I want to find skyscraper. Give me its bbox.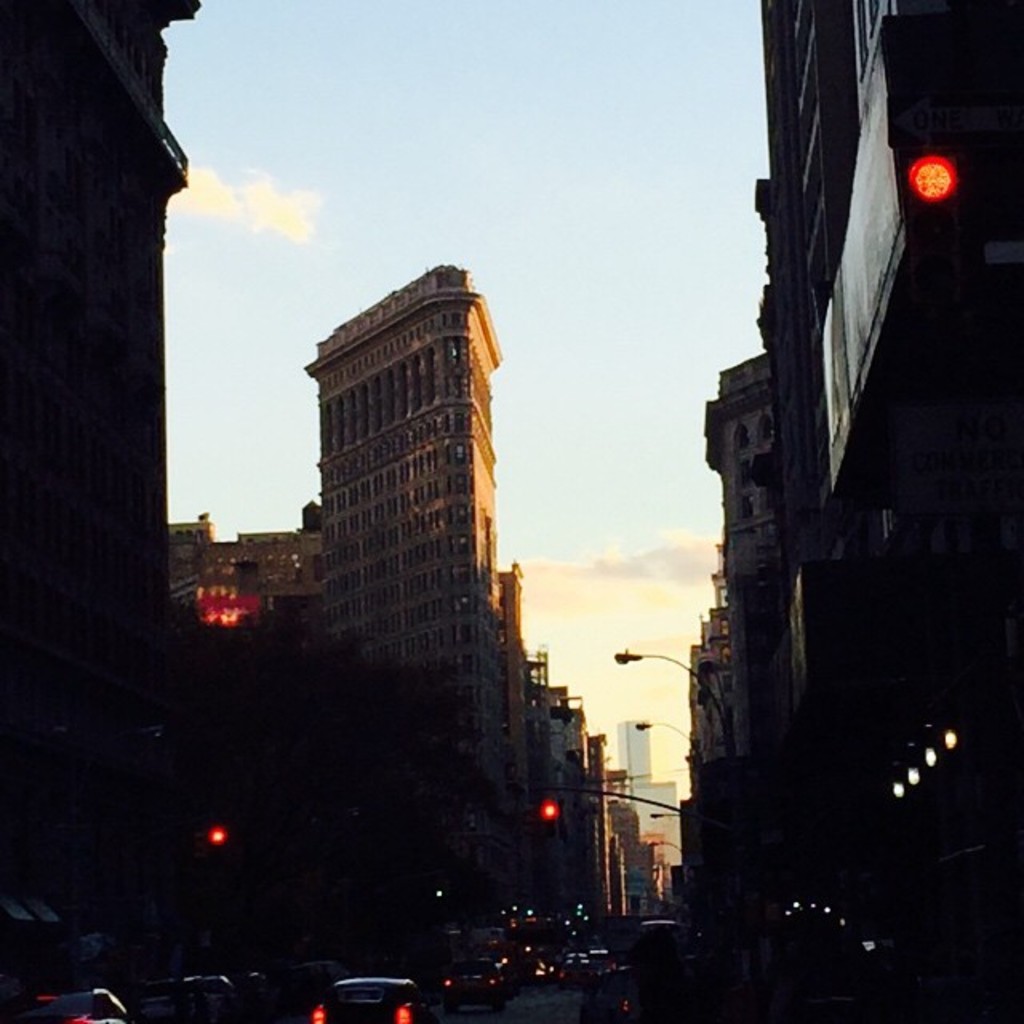
725/0/1022/1022.
